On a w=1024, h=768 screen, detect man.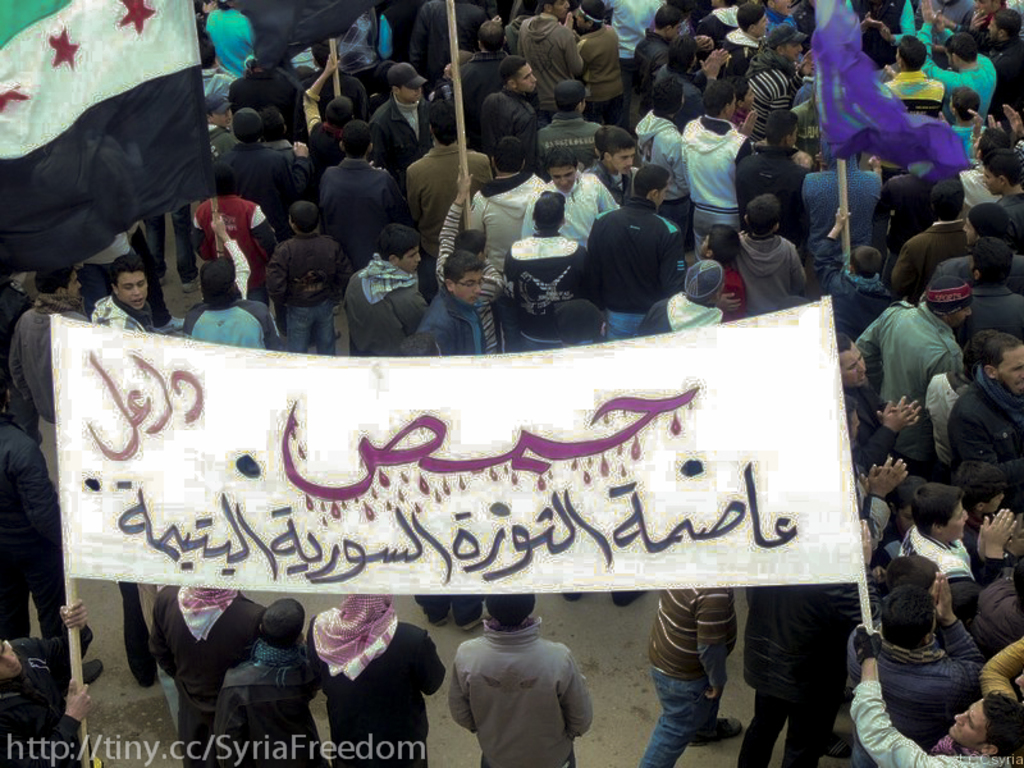
[408,0,486,74].
